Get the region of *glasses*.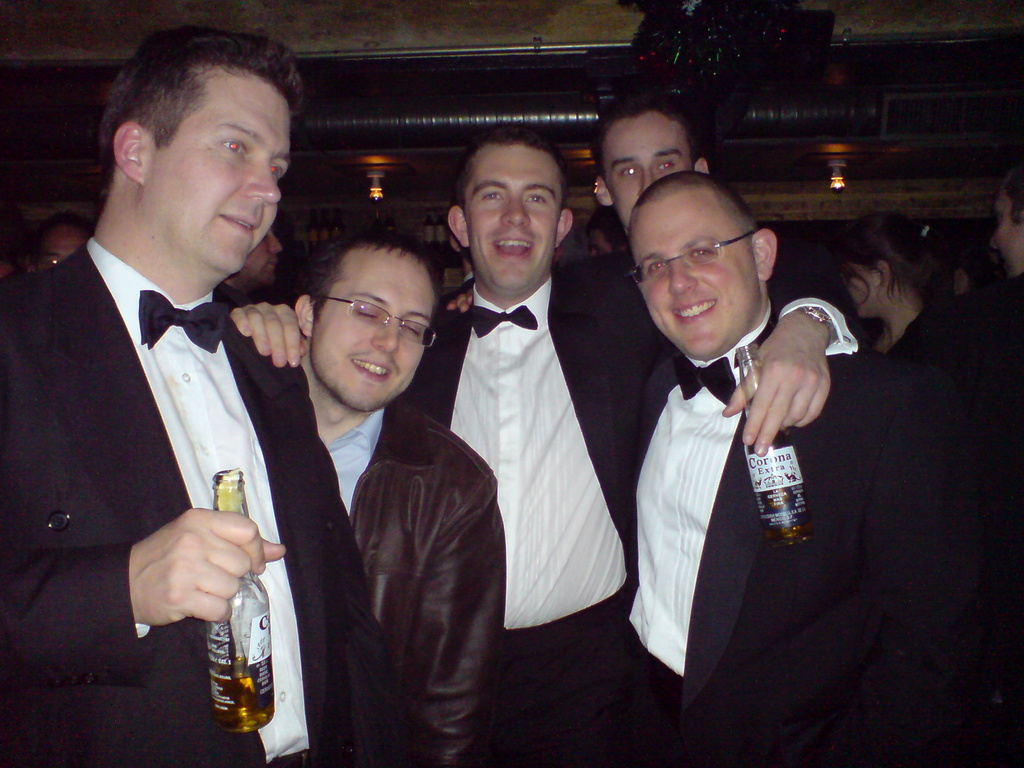
BBox(300, 290, 432, 344).
